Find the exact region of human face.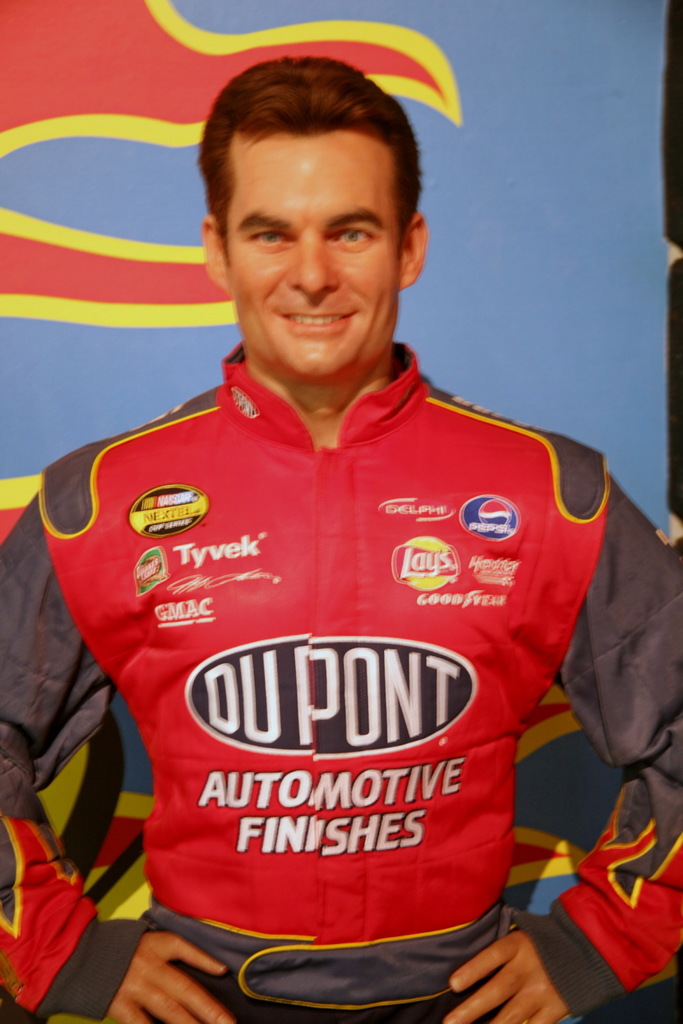
Exact region: box=[225, 133, 399, 378].
